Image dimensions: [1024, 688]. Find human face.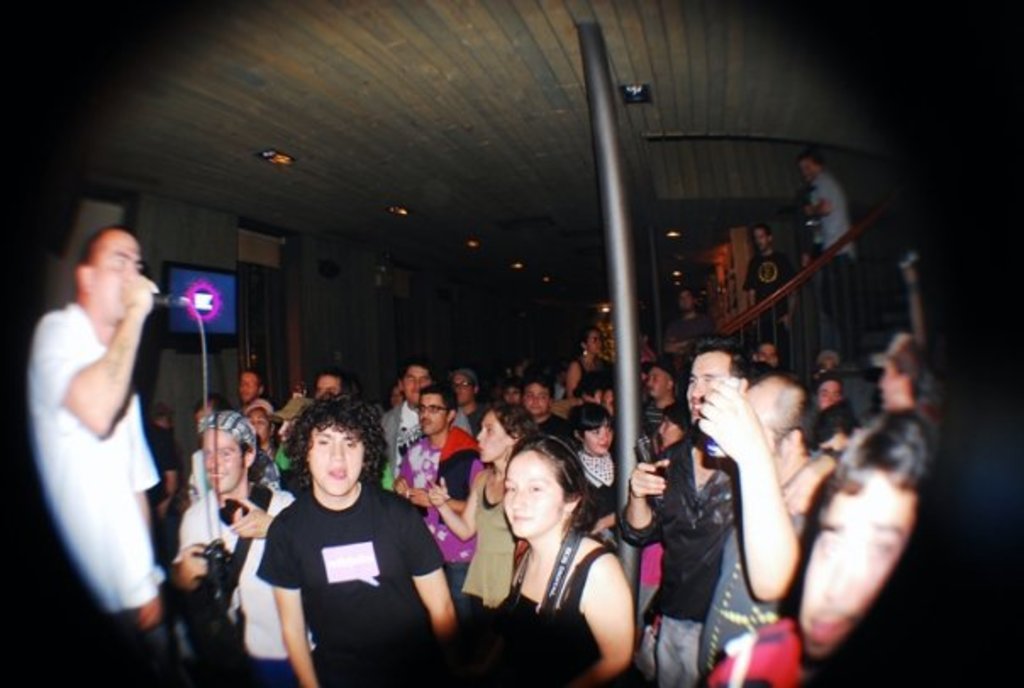
bbox=[524, 381, 548, 415].
